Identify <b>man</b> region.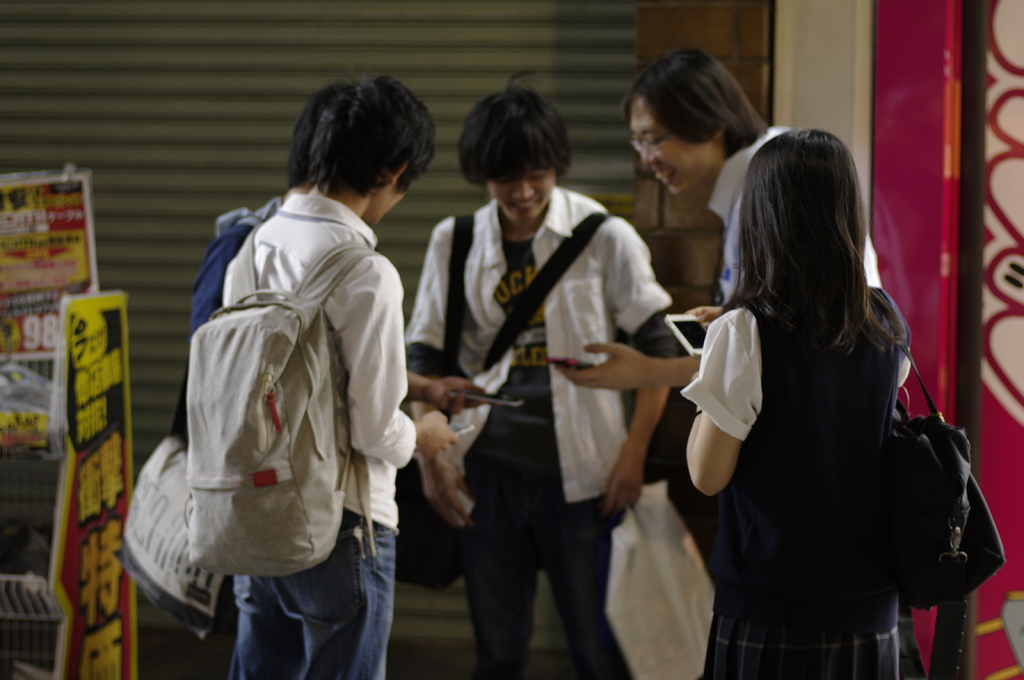
Region: Rect(544, 52, 885, 679).
